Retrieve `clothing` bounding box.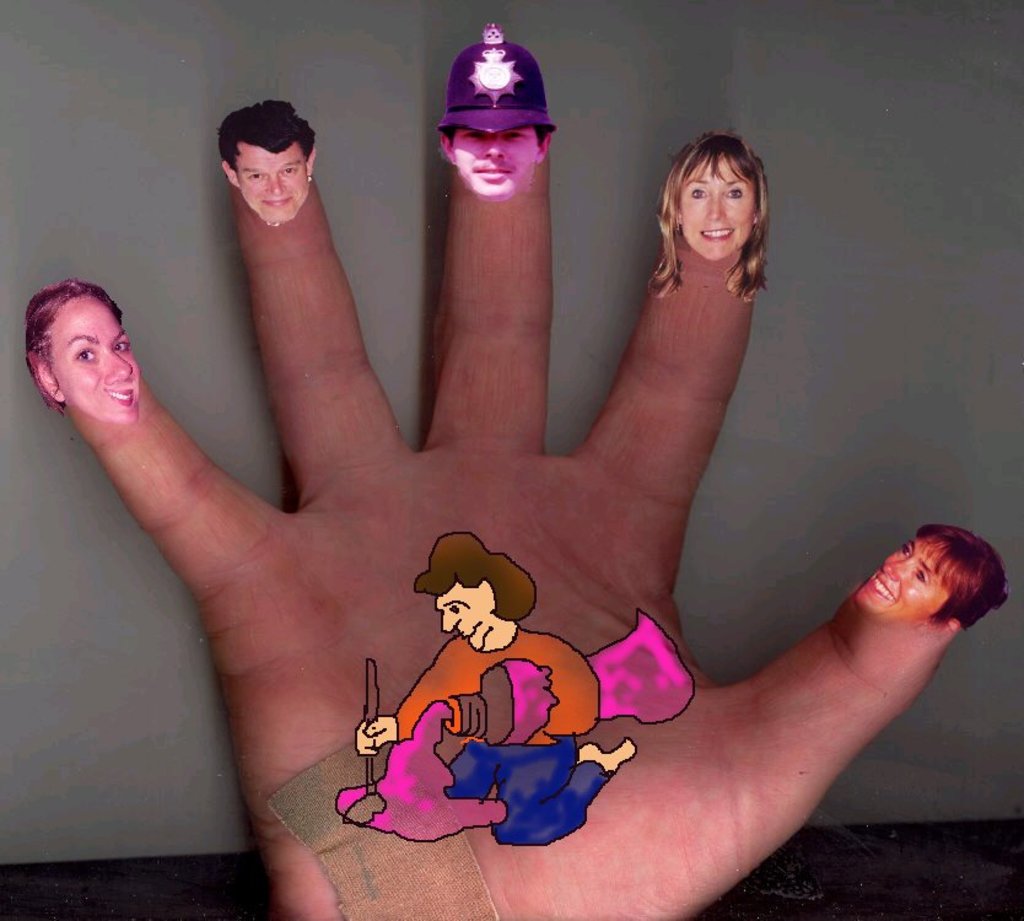
Bounding box: bbox=[211, 99, 319, 231].
